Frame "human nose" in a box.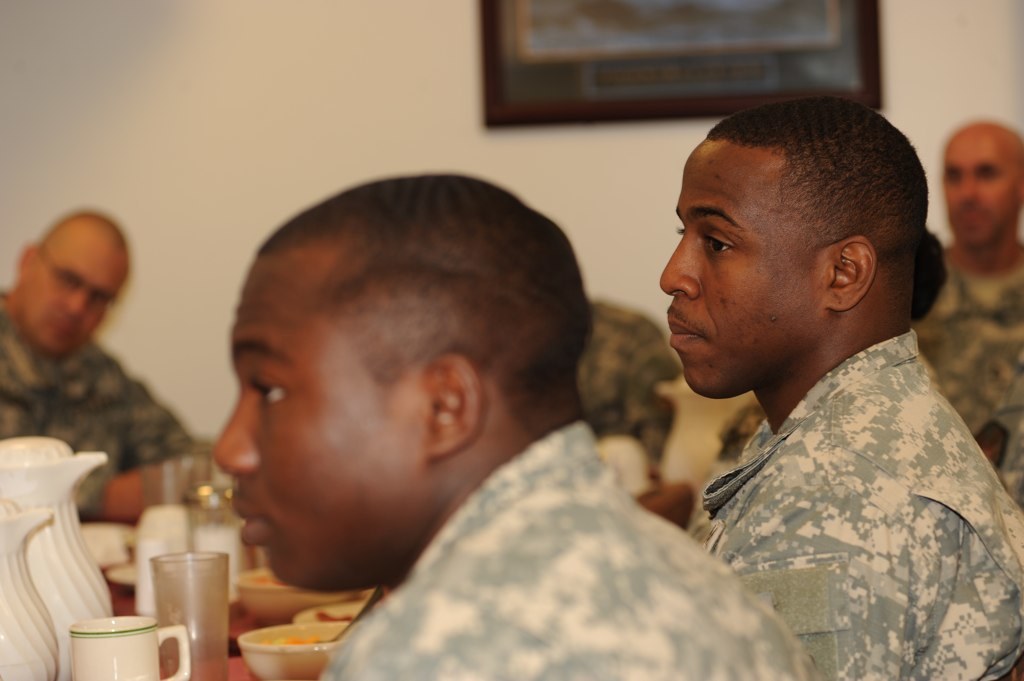
select_region(213, 393, 260, 476).
